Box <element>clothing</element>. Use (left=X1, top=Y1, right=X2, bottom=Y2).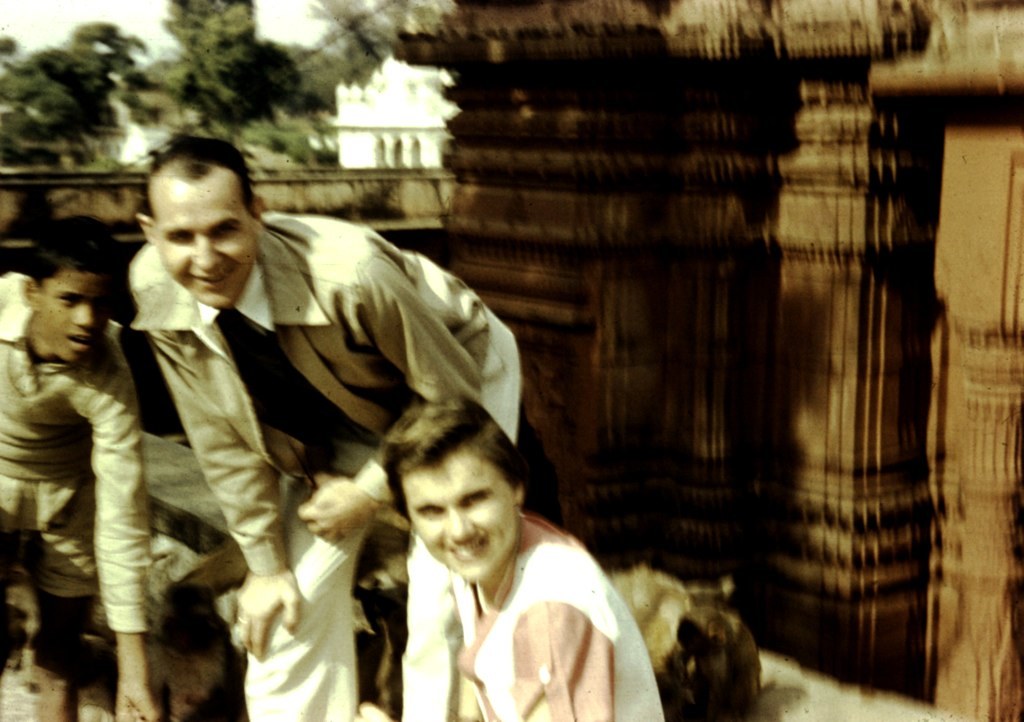
(left=111, top=204, right=519, bottom=595).
